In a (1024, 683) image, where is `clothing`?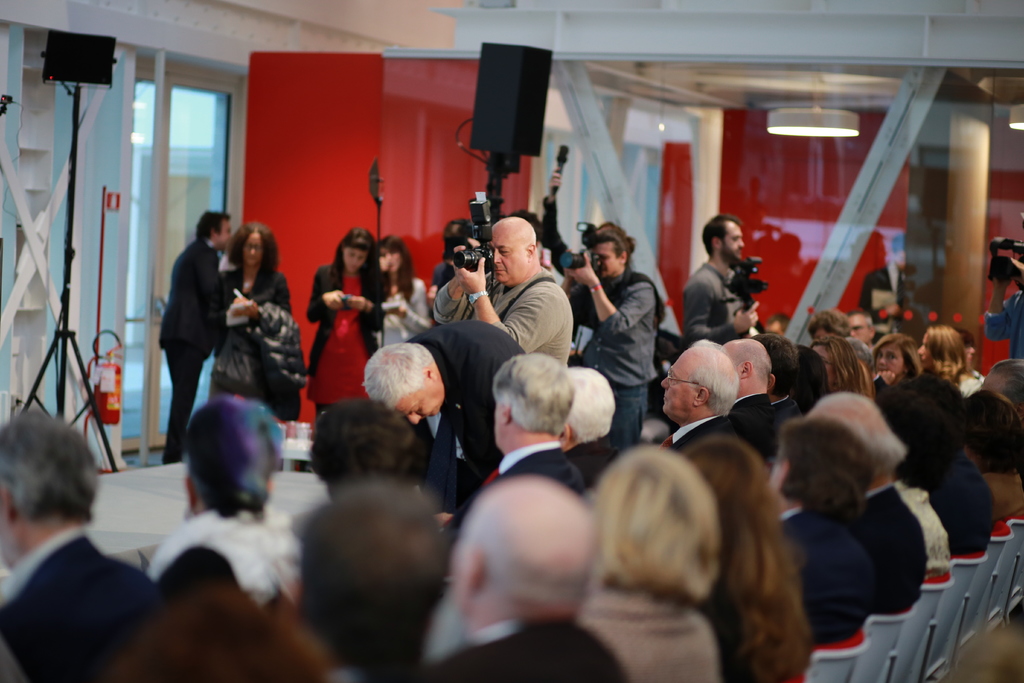
156,231,235,463.
